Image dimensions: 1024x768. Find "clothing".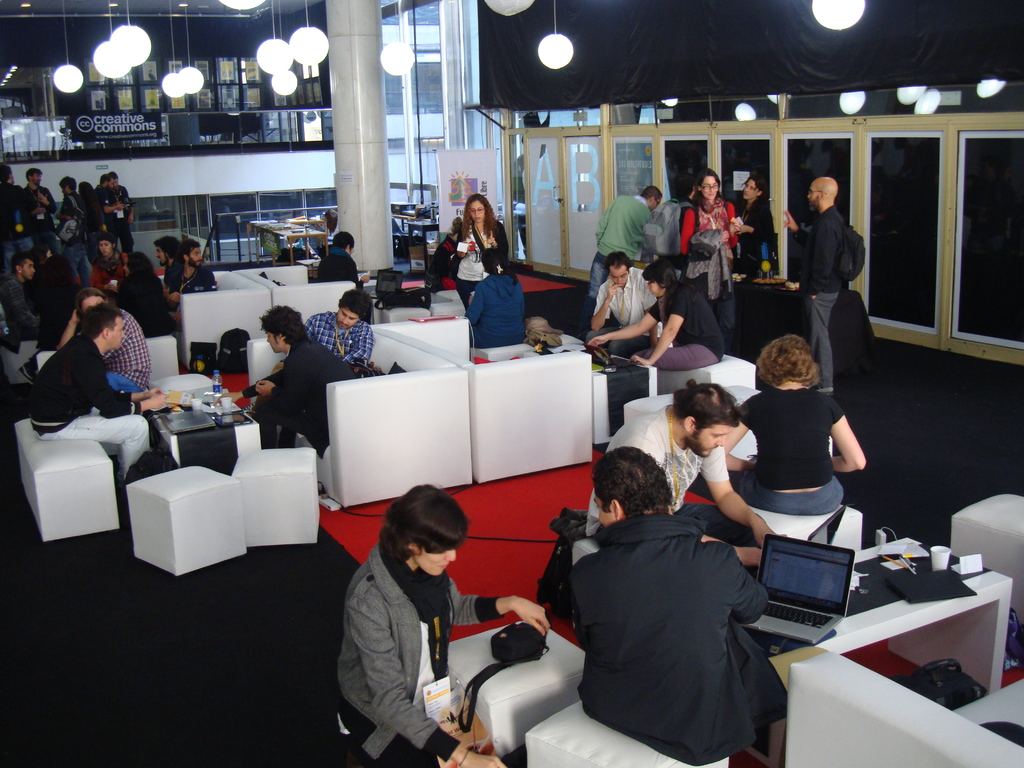
<region>685, 203, 732, 318</region>.
